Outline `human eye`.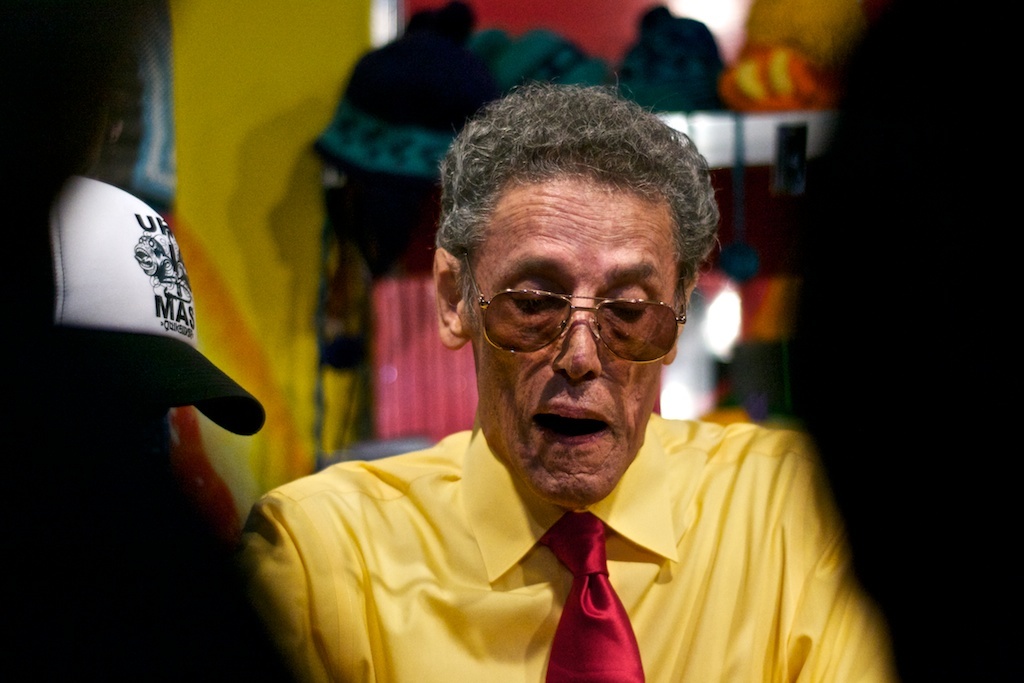
Outline: <box>499,282,557,316</box>.
